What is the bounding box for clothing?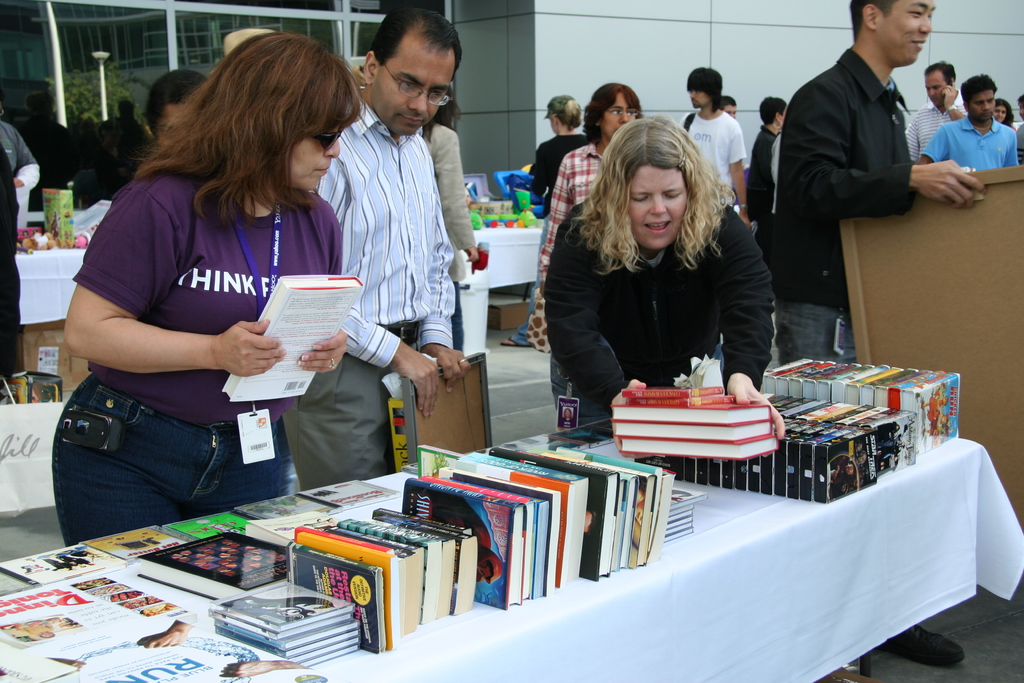
left=0, top=118, right=41, bottom=193.
